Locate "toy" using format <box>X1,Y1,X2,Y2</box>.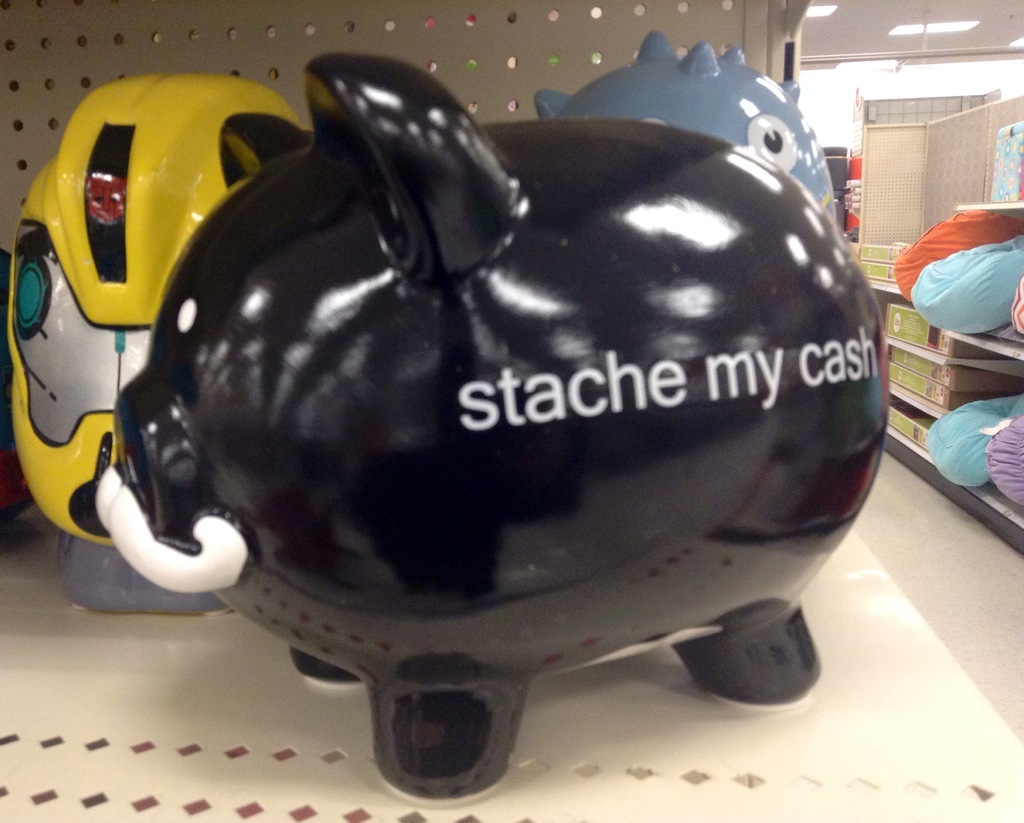
<box>6,72,311,614</box>.
